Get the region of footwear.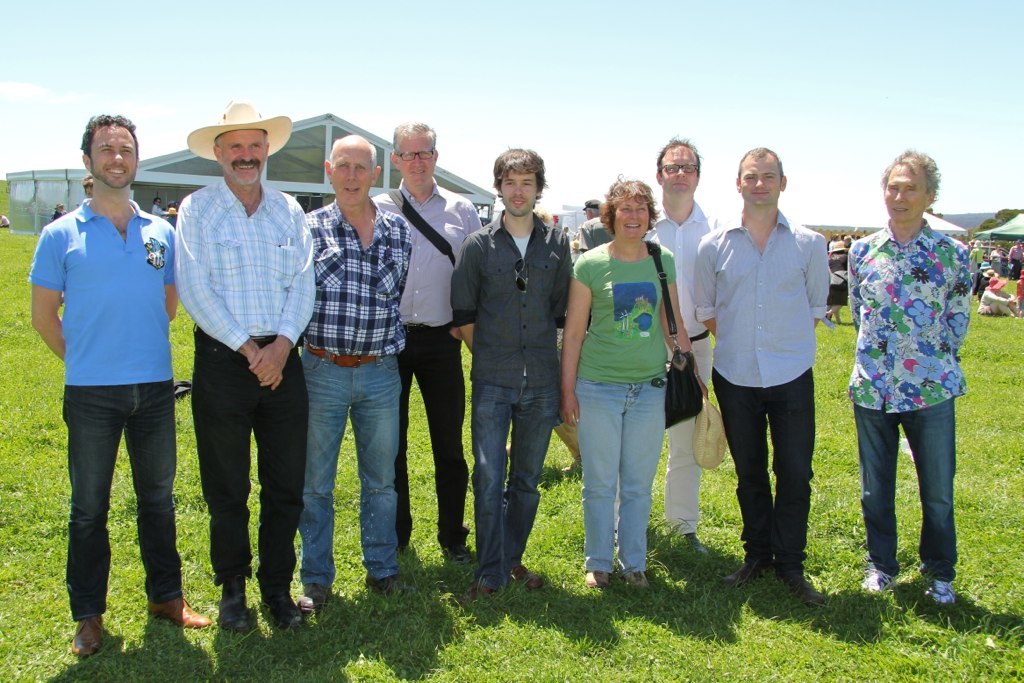
x1=509 y1=560 x2=539 y2=588.
